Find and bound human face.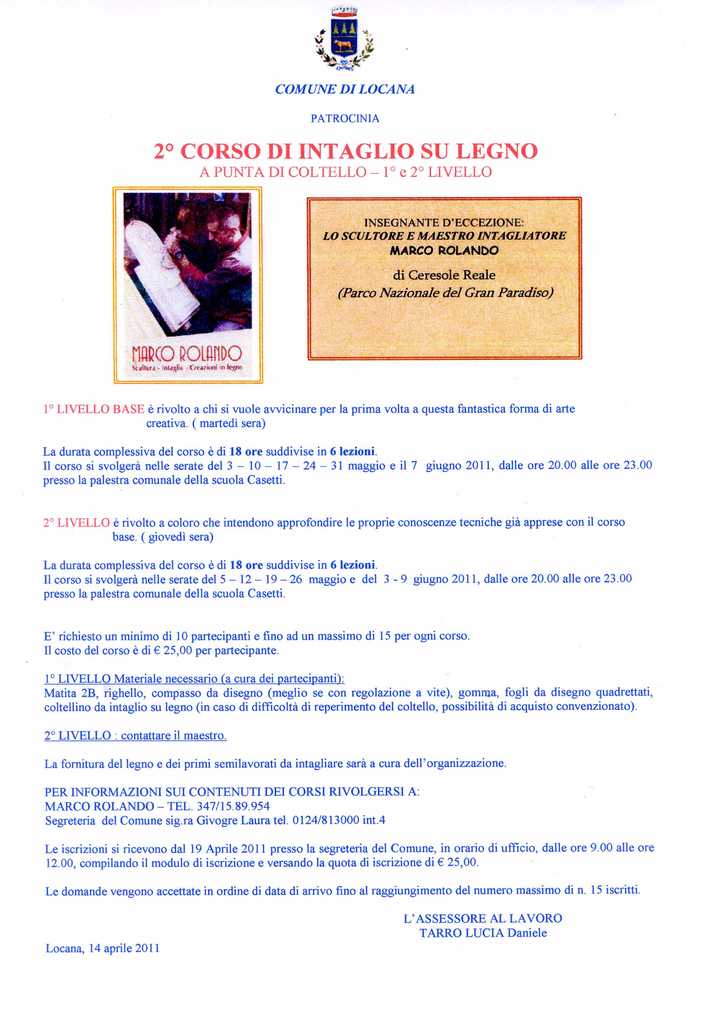
Bound: detection(206, 223, 234, 247).
